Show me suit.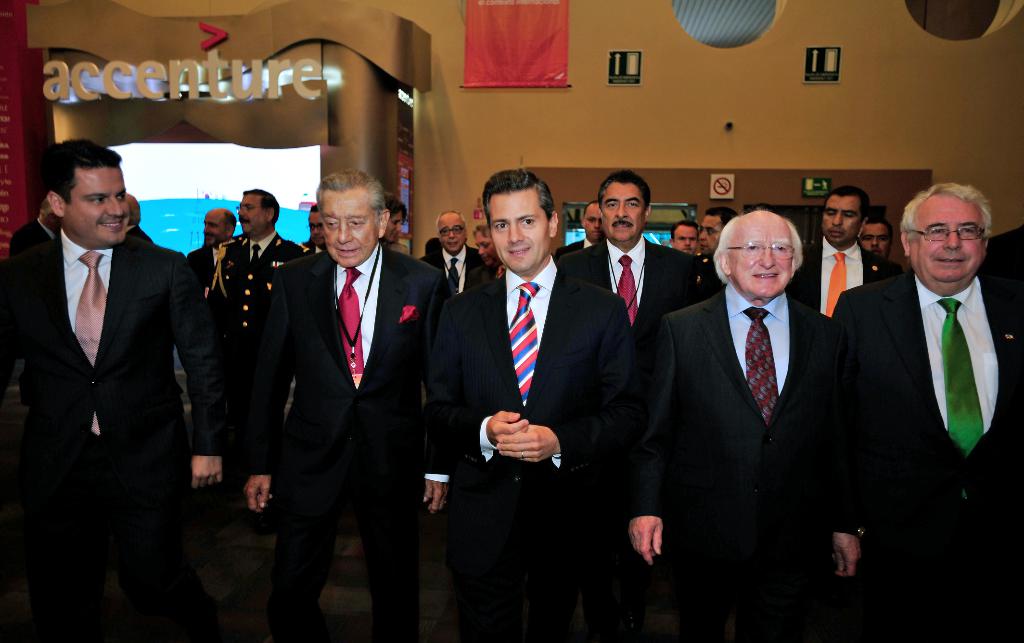
suit is here: rect(554, 236, 703, 322).
